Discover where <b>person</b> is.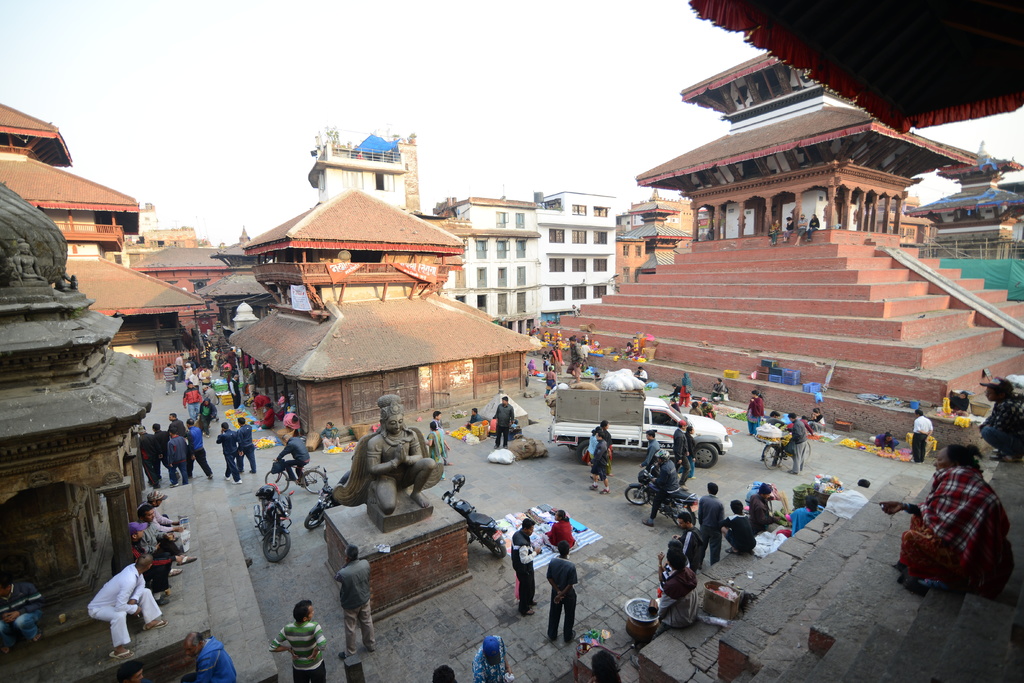
Discovered at (207, 348, 216, 364).
